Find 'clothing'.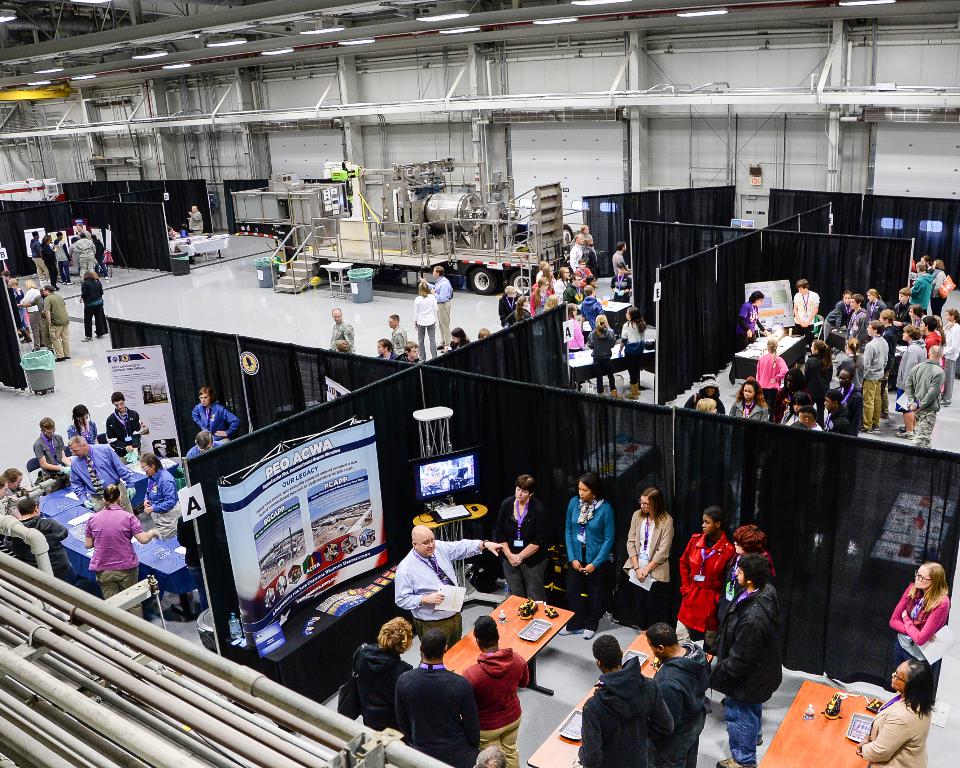
region(410, 291, 440, 361).
